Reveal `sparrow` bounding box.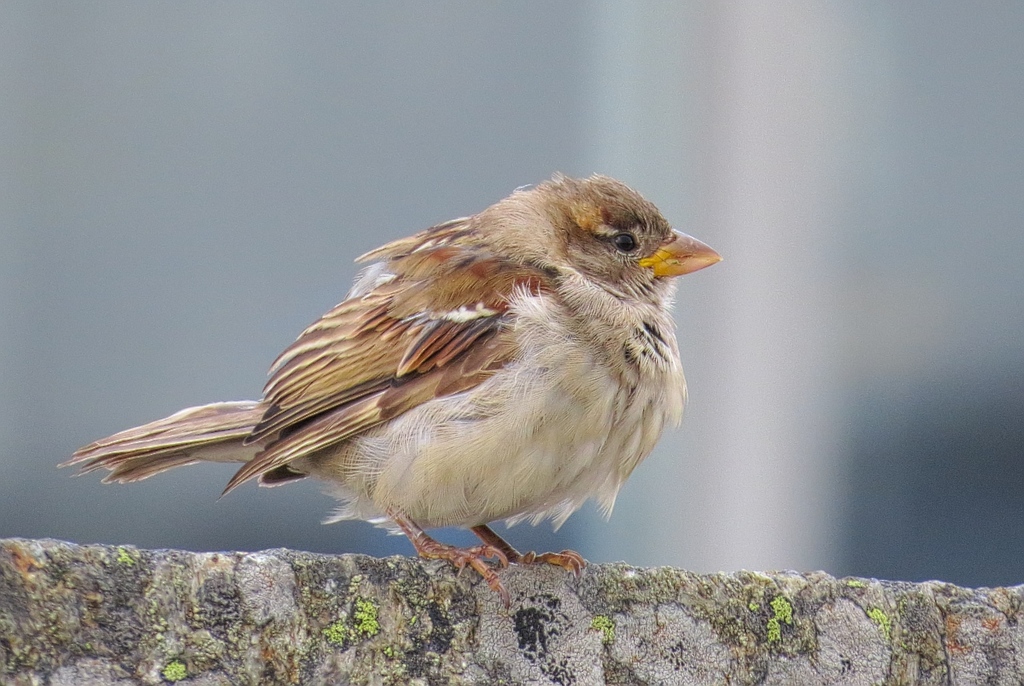
Revealed: <region>55, 174, 719, 591</region>.
